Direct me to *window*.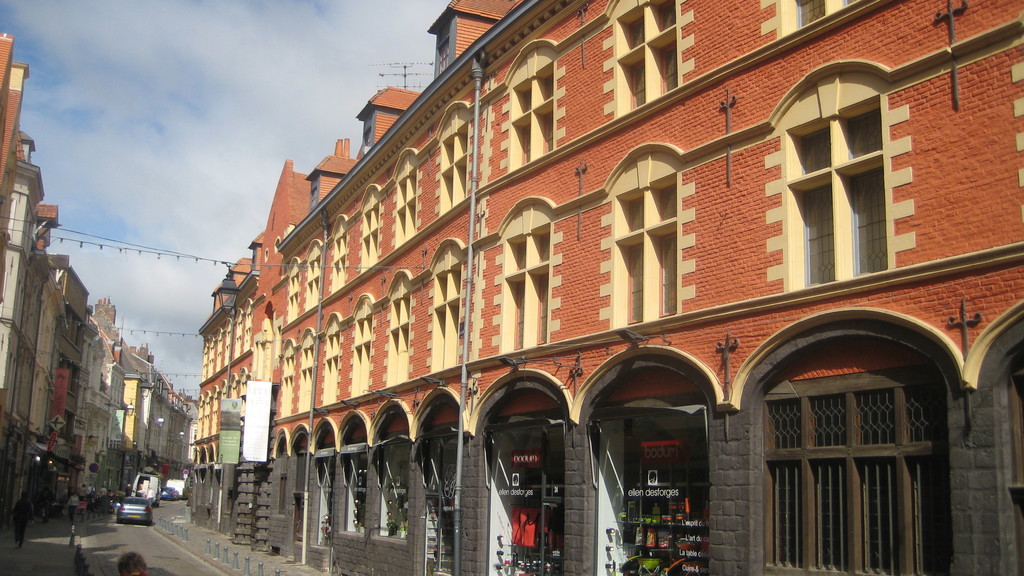
Direction: Rect(443, 102, 481, 221).
